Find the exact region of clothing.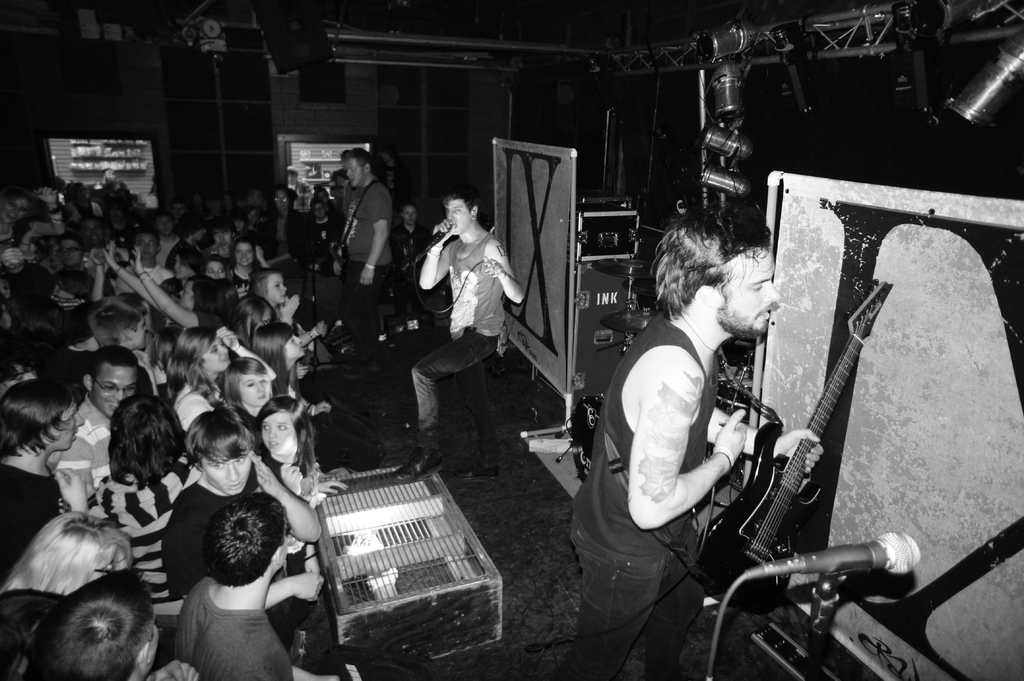
Exact region: {"x1": 305, "y1": 212, "x2": 334, "y2": 273}.
